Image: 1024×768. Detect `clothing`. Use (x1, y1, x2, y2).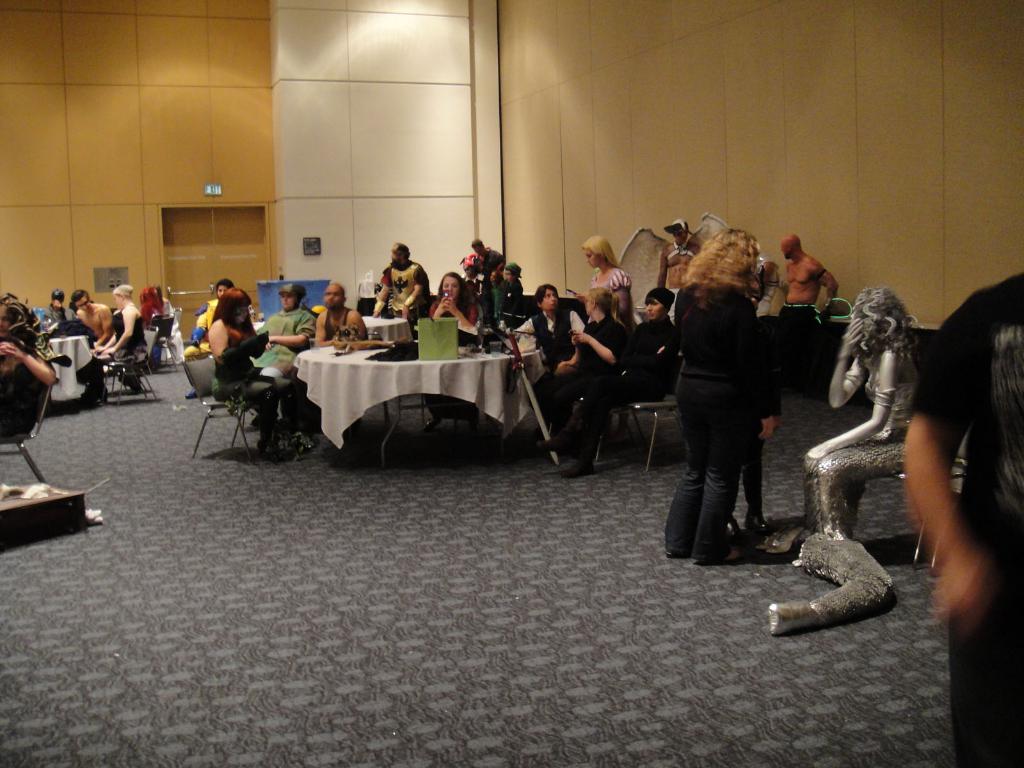
(380, 252, 428, 330).
